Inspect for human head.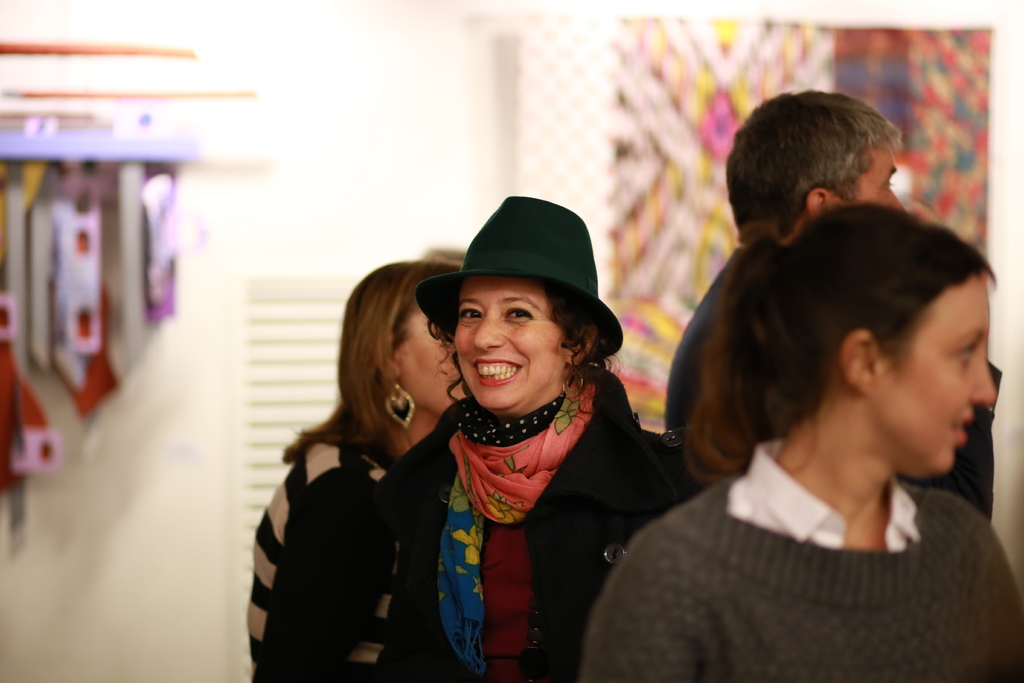
Inspection: [727,92,928,245].
